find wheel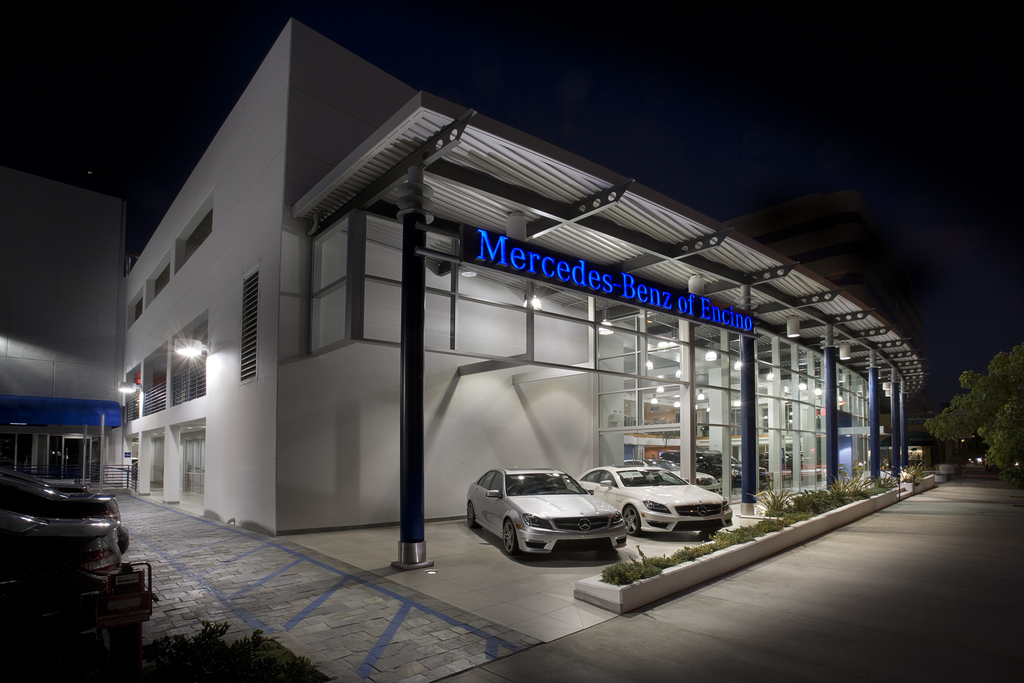
{"x1": 500, "y1": 518, "x2": 520, "y2": 562}
